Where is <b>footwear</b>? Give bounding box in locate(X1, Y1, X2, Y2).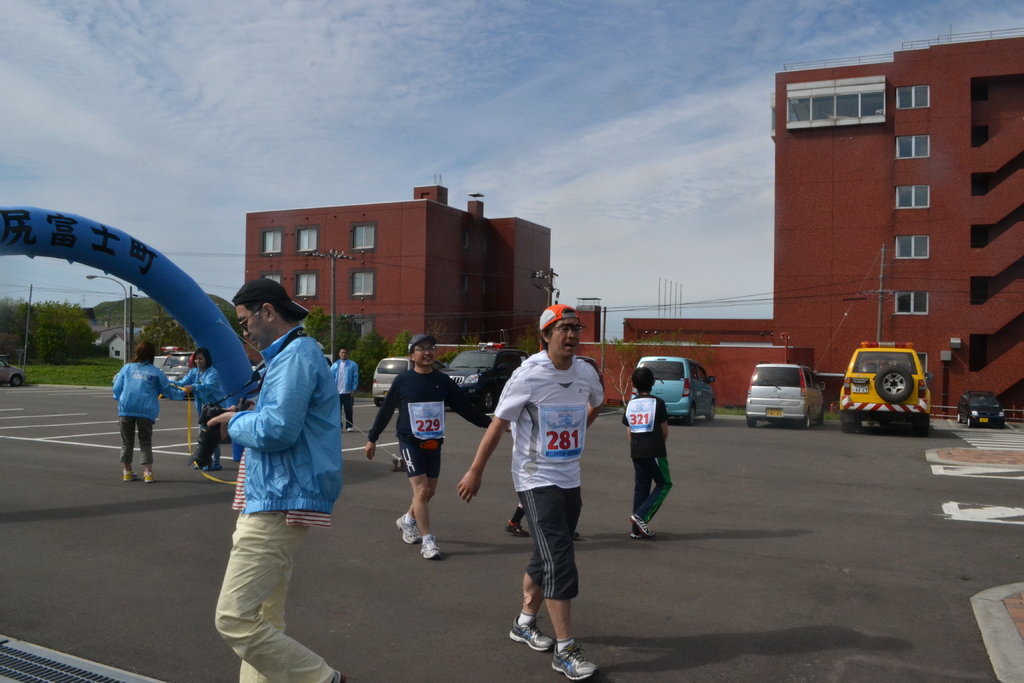
locate(551, 632, 602, 682).
